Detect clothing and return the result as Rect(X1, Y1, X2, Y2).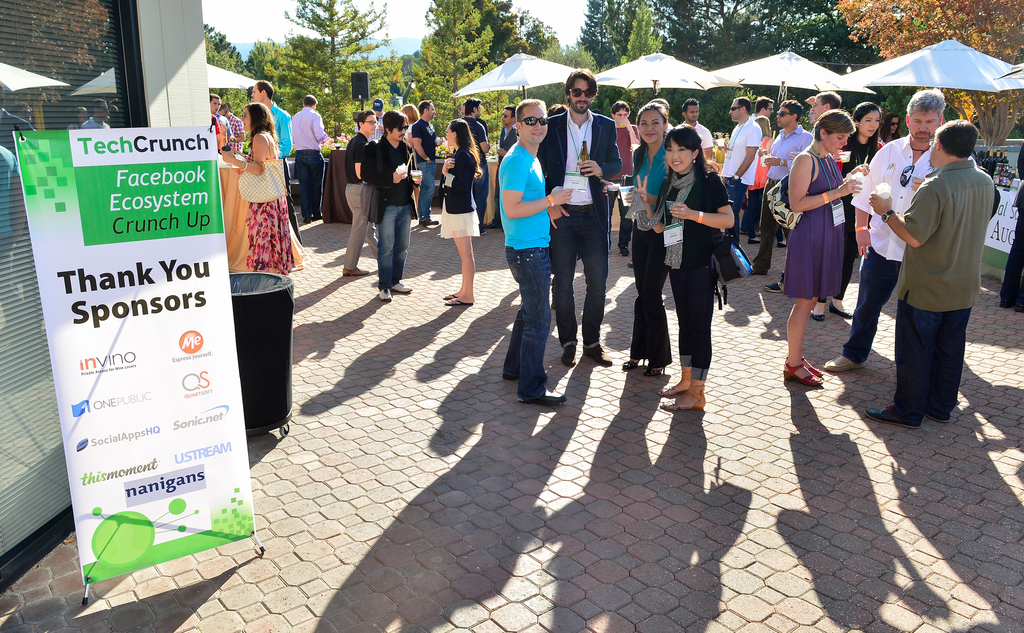
Rect(621, 135, 669, 362).
